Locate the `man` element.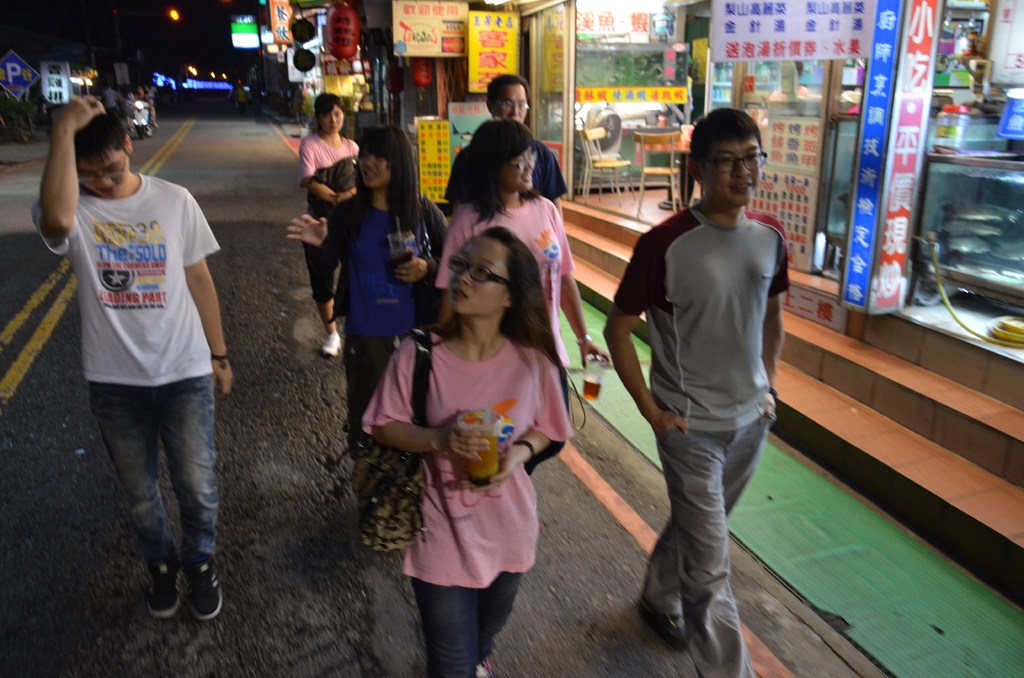
Element bbox: [26, 89, 243, 625].
